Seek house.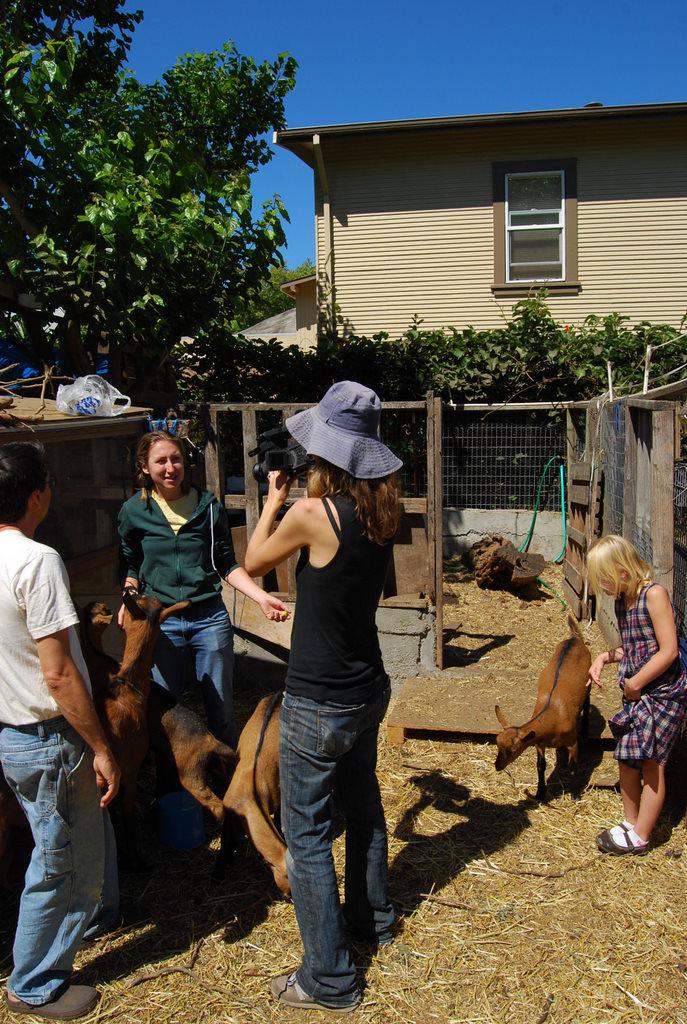
x1=271, y1=95, x2=686, y2=388.
